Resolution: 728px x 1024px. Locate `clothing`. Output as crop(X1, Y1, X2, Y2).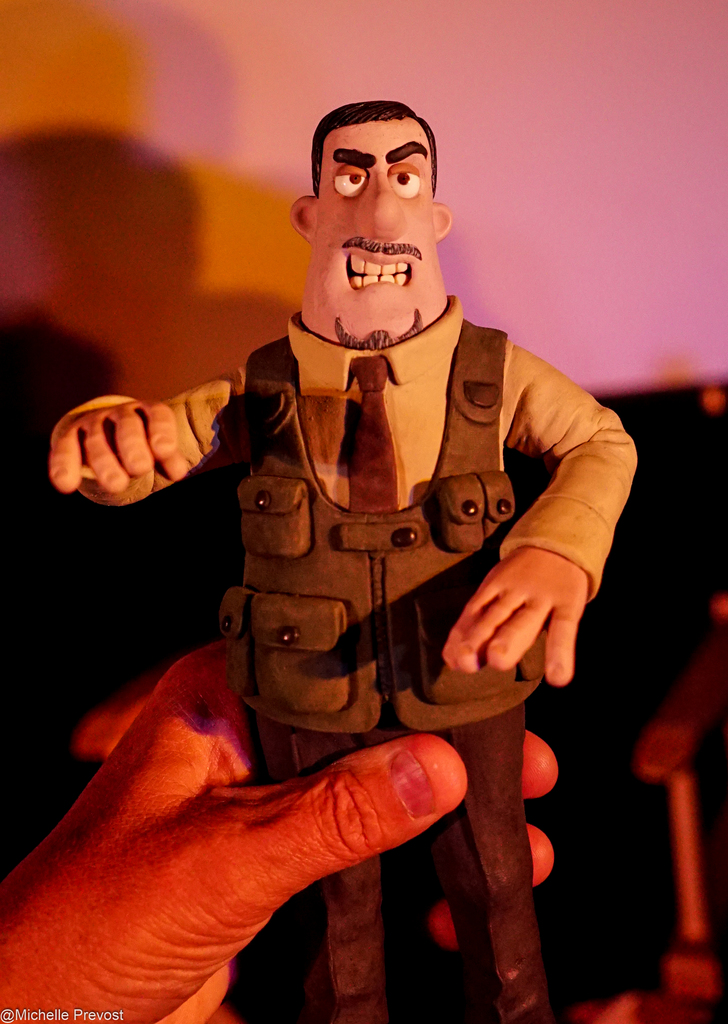
crop(56, 286, 637, 1021).
